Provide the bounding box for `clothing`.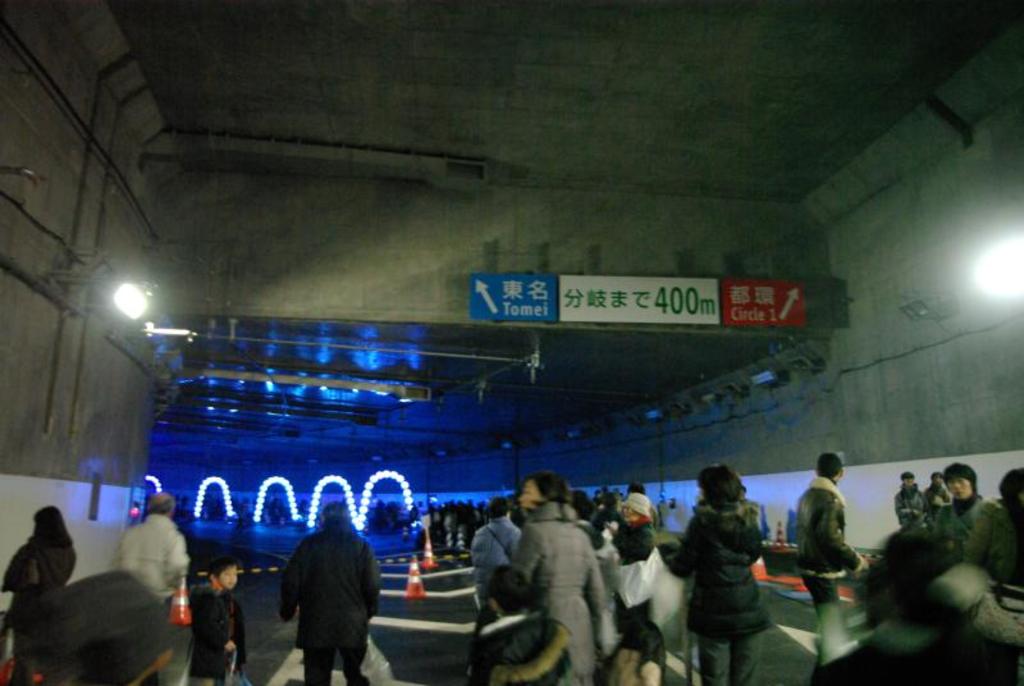
{"left": 268, "top": 506, "right": 375, "bottom": 677}.
